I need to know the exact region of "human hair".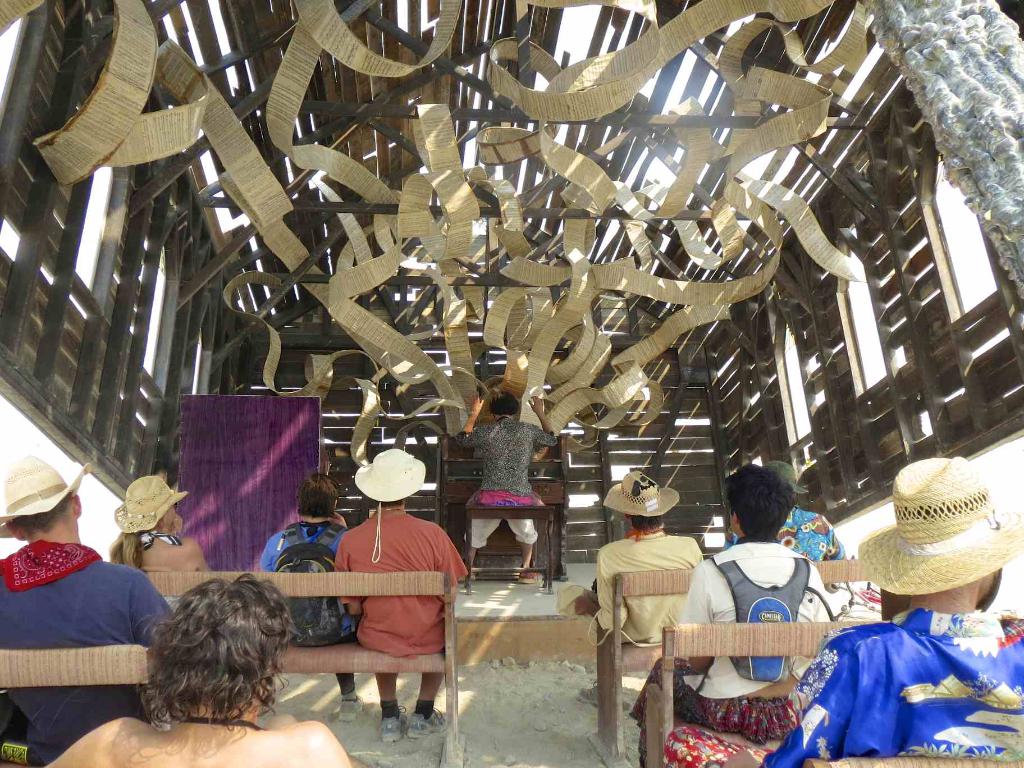
Region: [109, 525, 148, 574].
